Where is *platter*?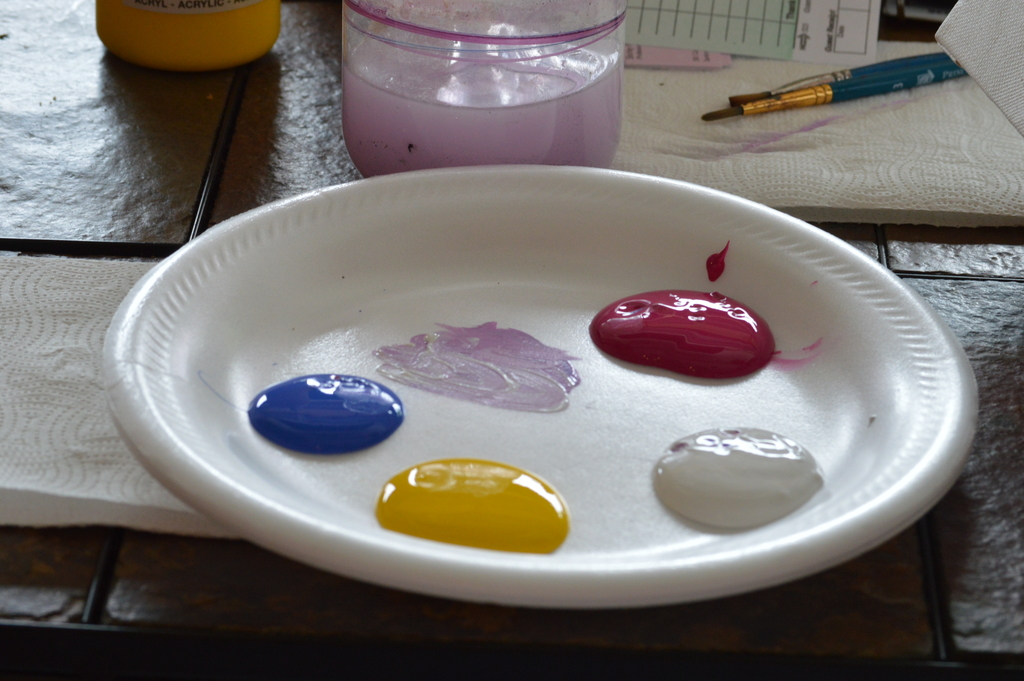
box=[98, 165, 975, 609].
